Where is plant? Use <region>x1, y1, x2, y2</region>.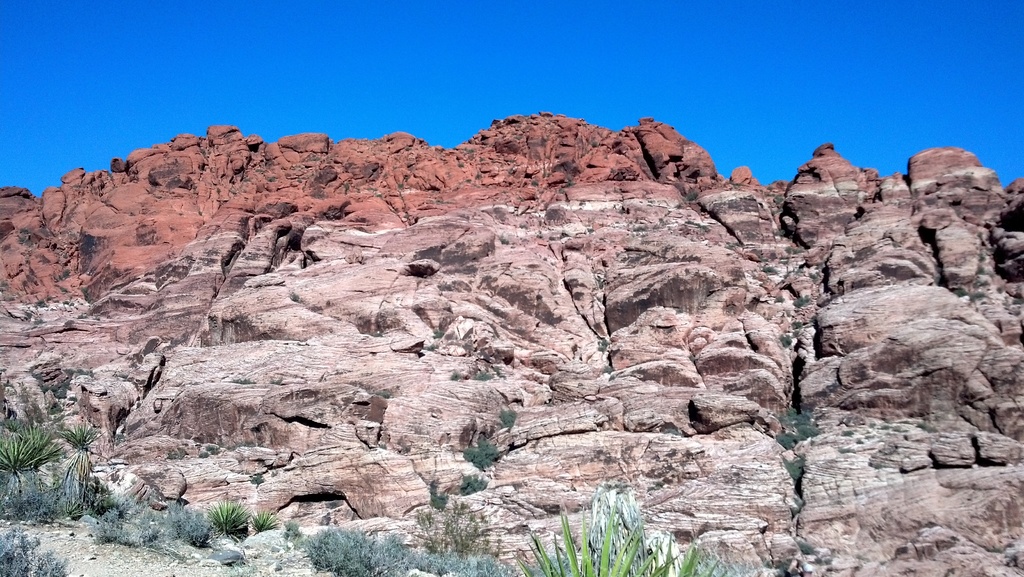
<region>22, 298, 46, 326</region>.
